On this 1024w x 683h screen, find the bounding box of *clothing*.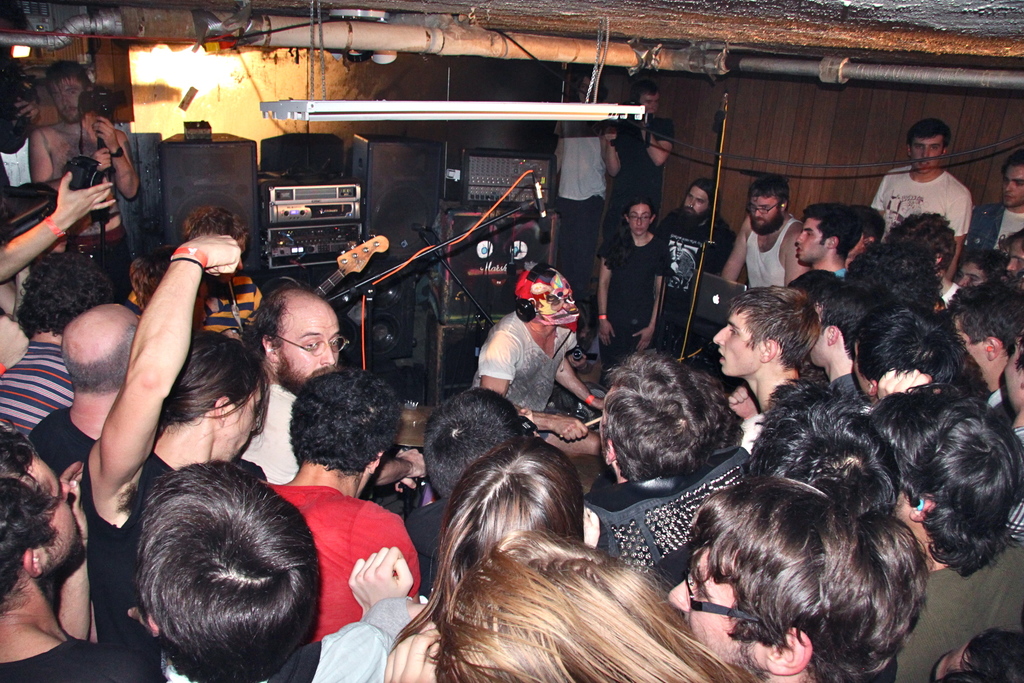
Bounding box: [left=867, top=158, right=976, bottom=245].
